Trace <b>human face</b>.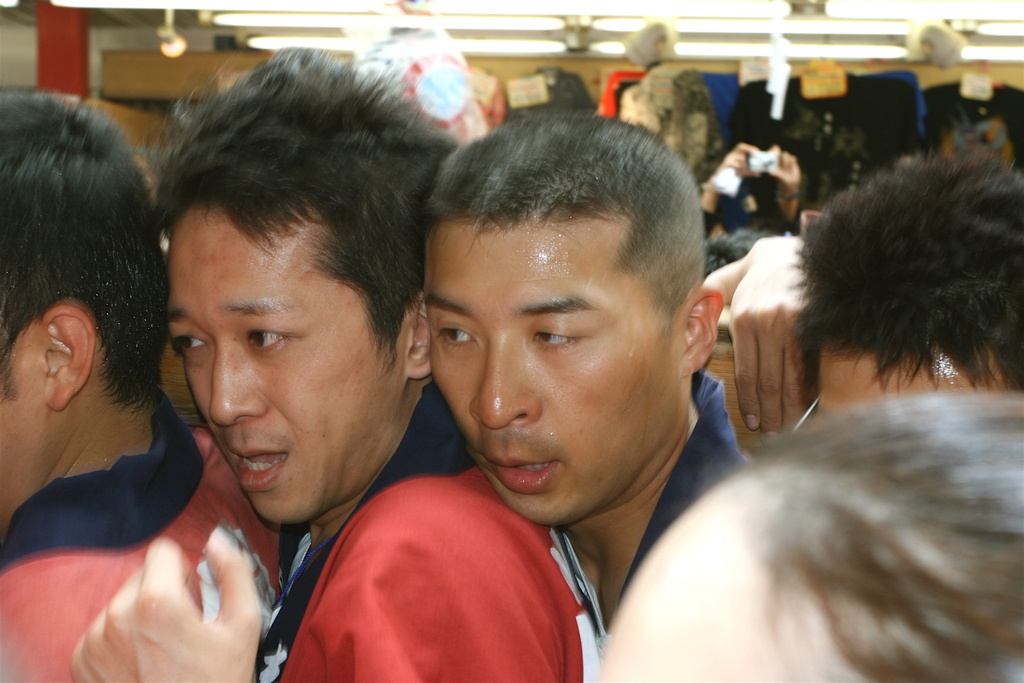
Traced to rect(593, 517, 748, 682).
